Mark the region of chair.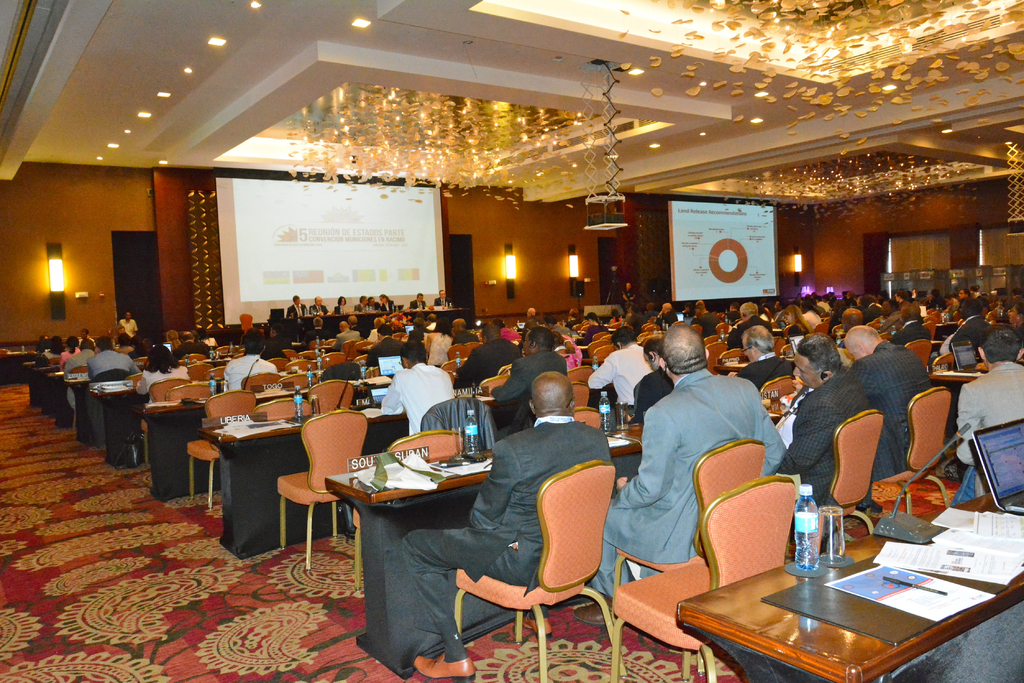
Region: box=[566, 362, 595, 383].
